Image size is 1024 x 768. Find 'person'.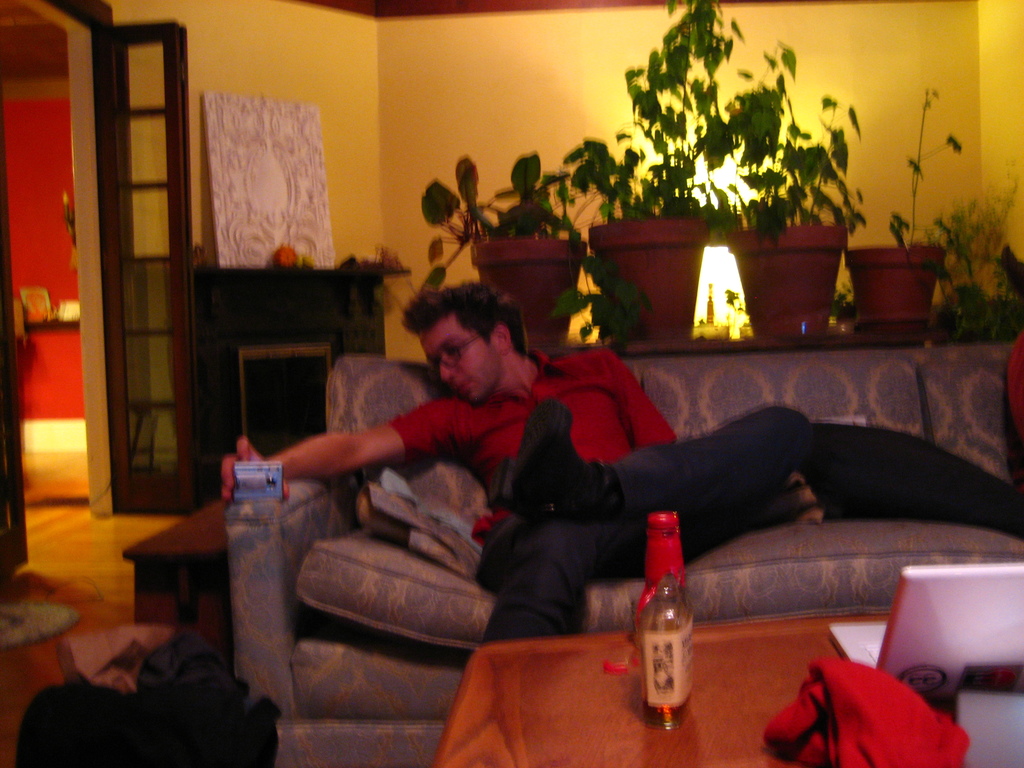
box(221, 270, 814, 642).
